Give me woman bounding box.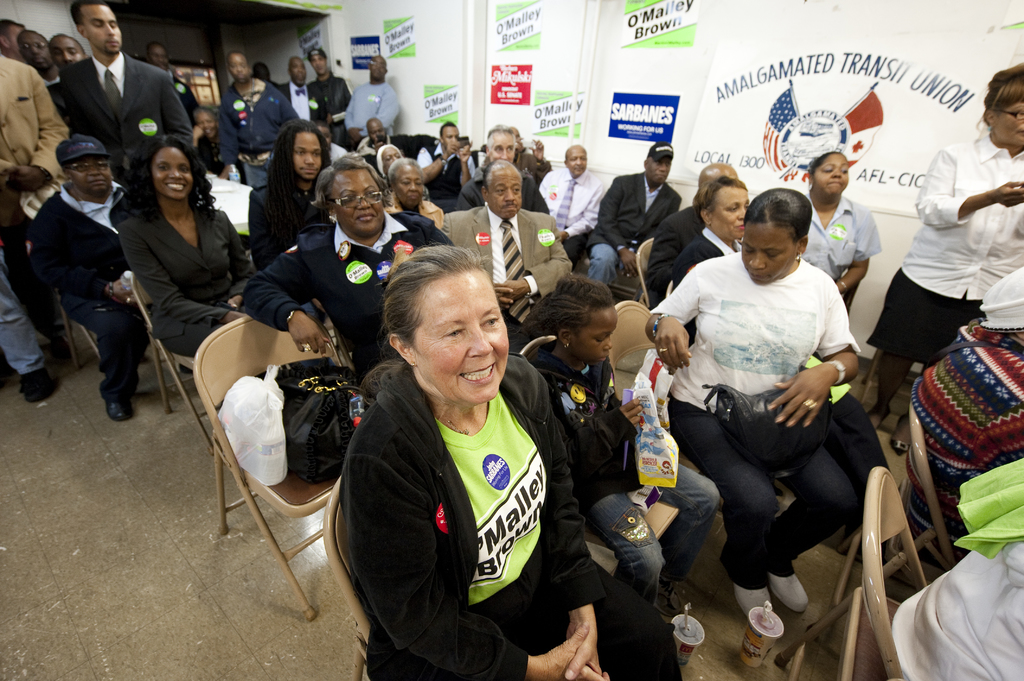
x1=332 y1=228 x2=581 y2=680.
